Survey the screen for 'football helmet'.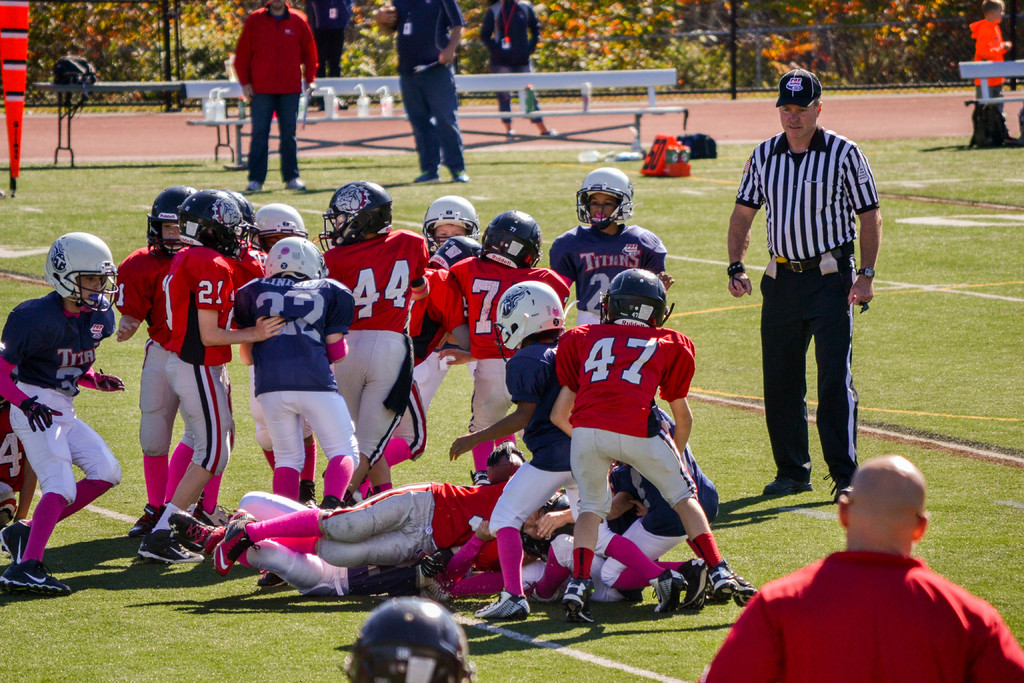
Survey found: {"x1": 480, "y1": 204, "x2": 543, "y2": 263}.
